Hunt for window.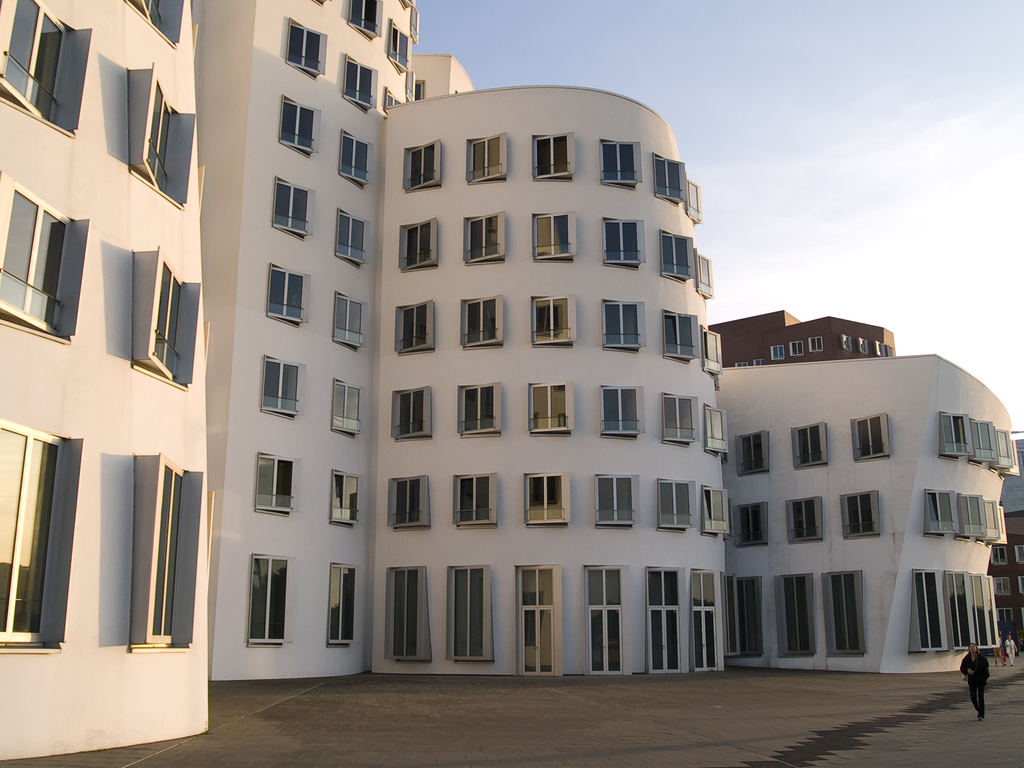
Hunted down at <bbox>811, 332, 824, 357</bbox>.
